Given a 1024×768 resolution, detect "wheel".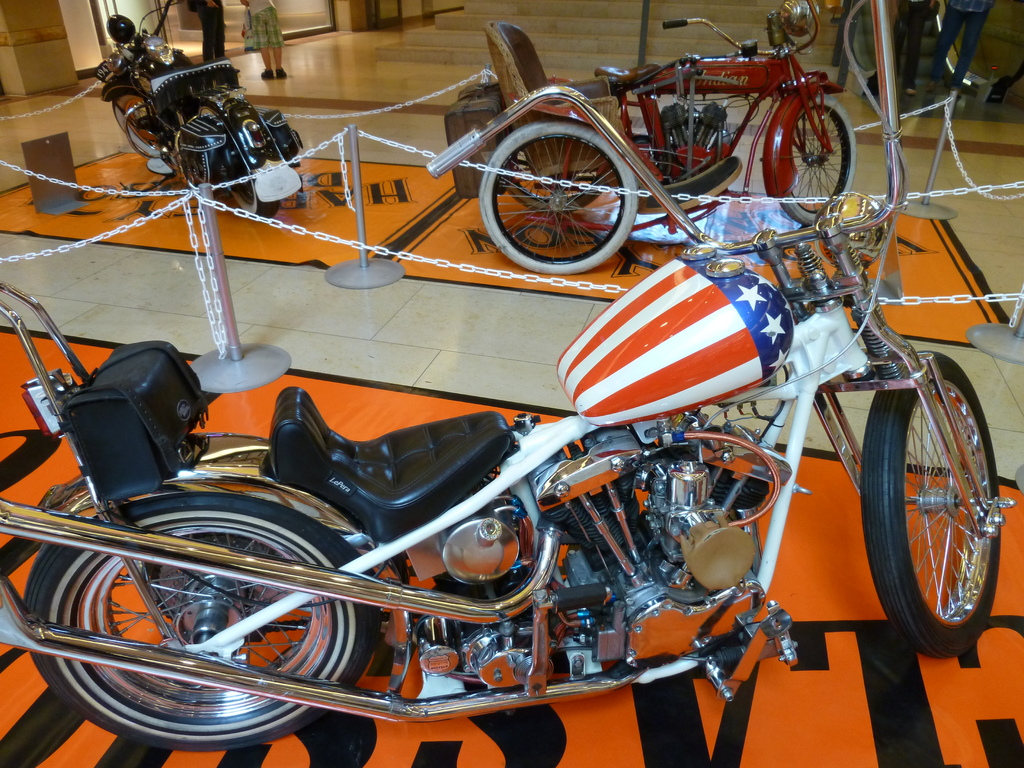
Rect(26, 492, 378, 755).
